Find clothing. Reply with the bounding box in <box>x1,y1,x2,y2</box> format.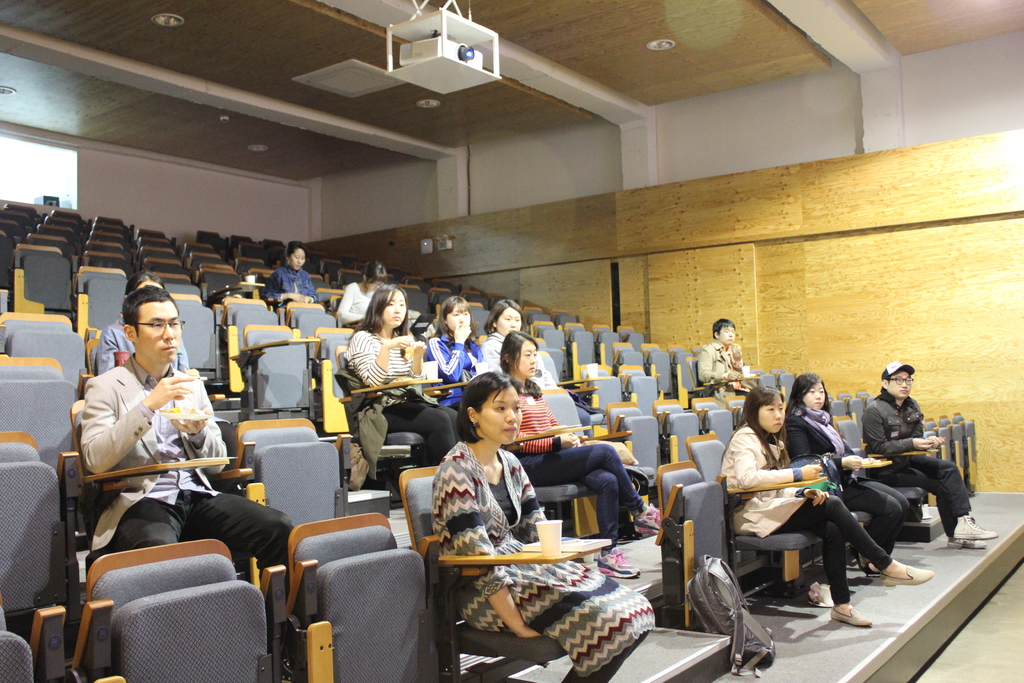
<box>861,387,974,535</box>.
